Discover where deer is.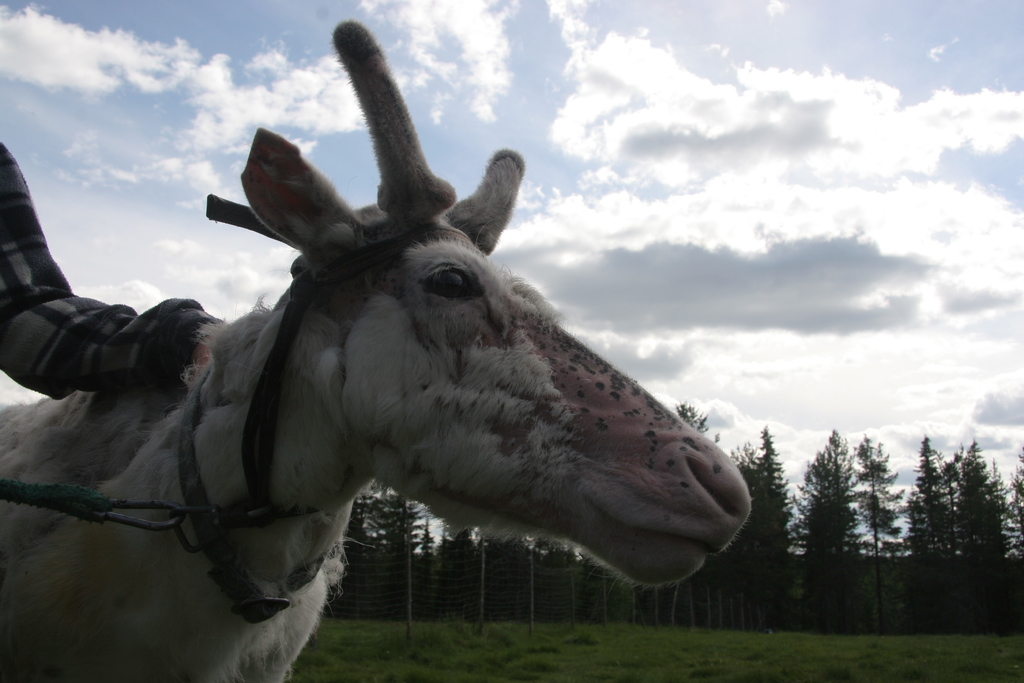
Discovered at 0, 17, 750, 682.
